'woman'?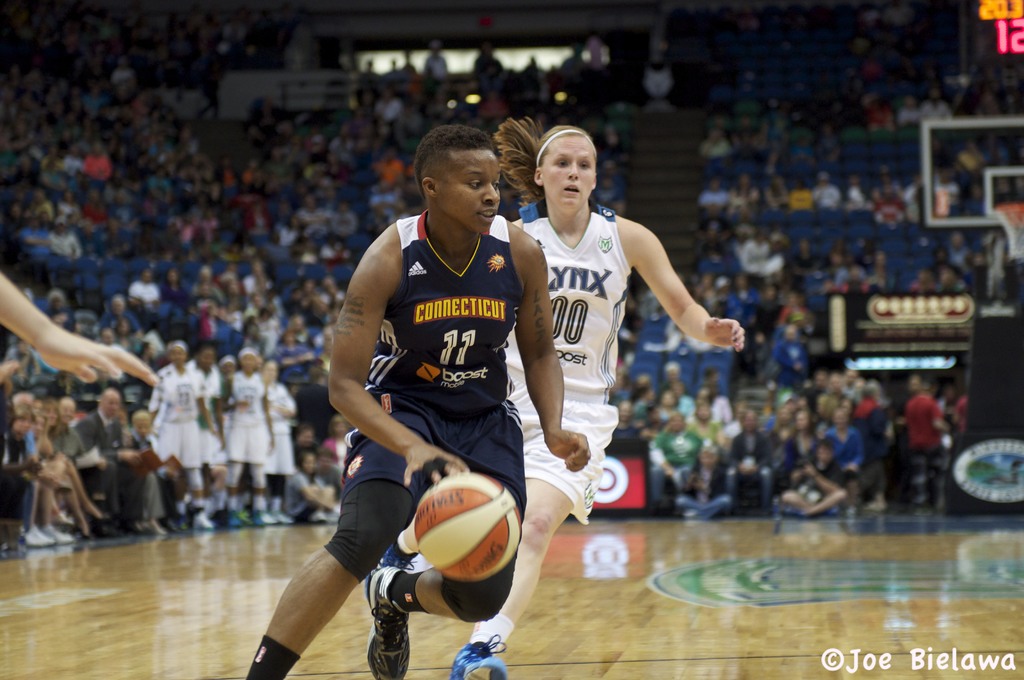
[222,345,277,523]
